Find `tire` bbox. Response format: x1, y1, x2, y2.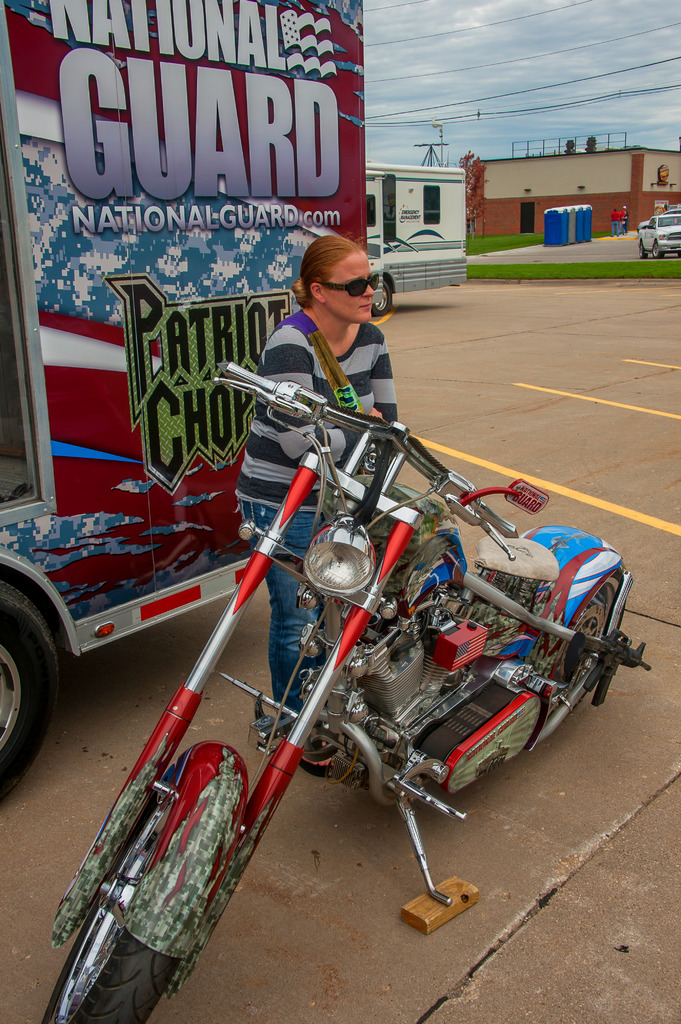
636, 236, 646, 259.
